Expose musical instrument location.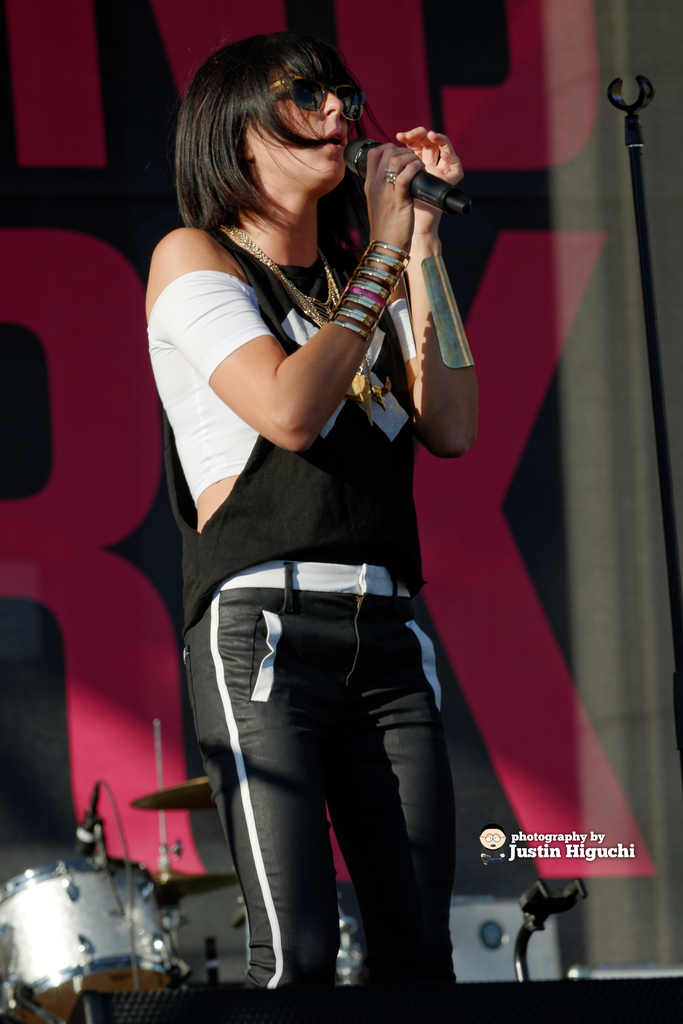
Exposed at (132, 771, 232, 818).
